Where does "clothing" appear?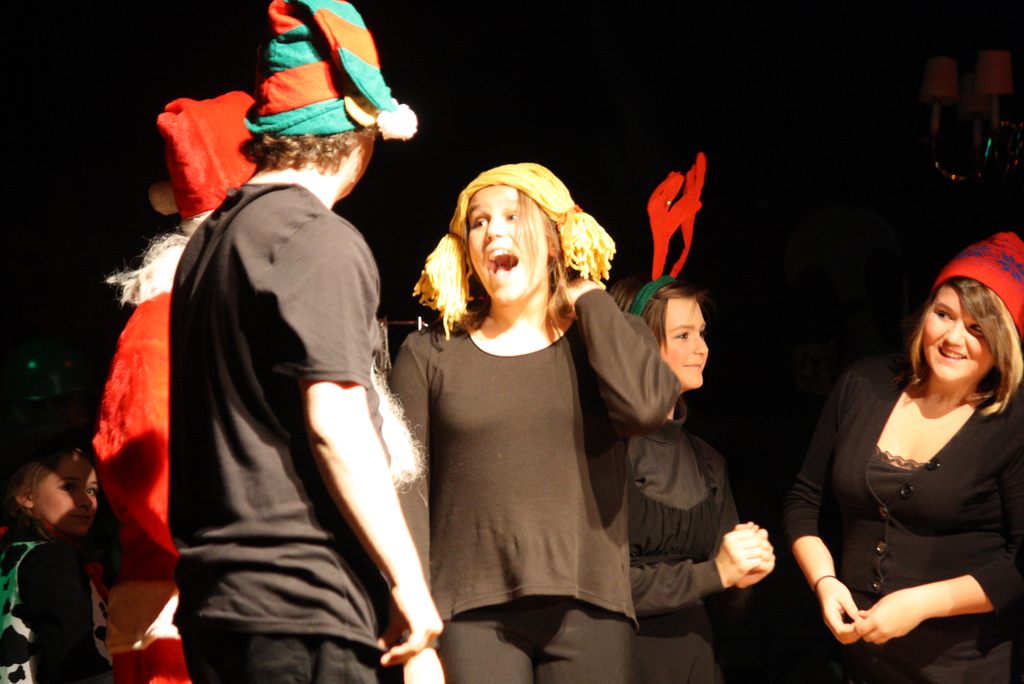
Appears at bbox(785, 349, 1023, 683).
